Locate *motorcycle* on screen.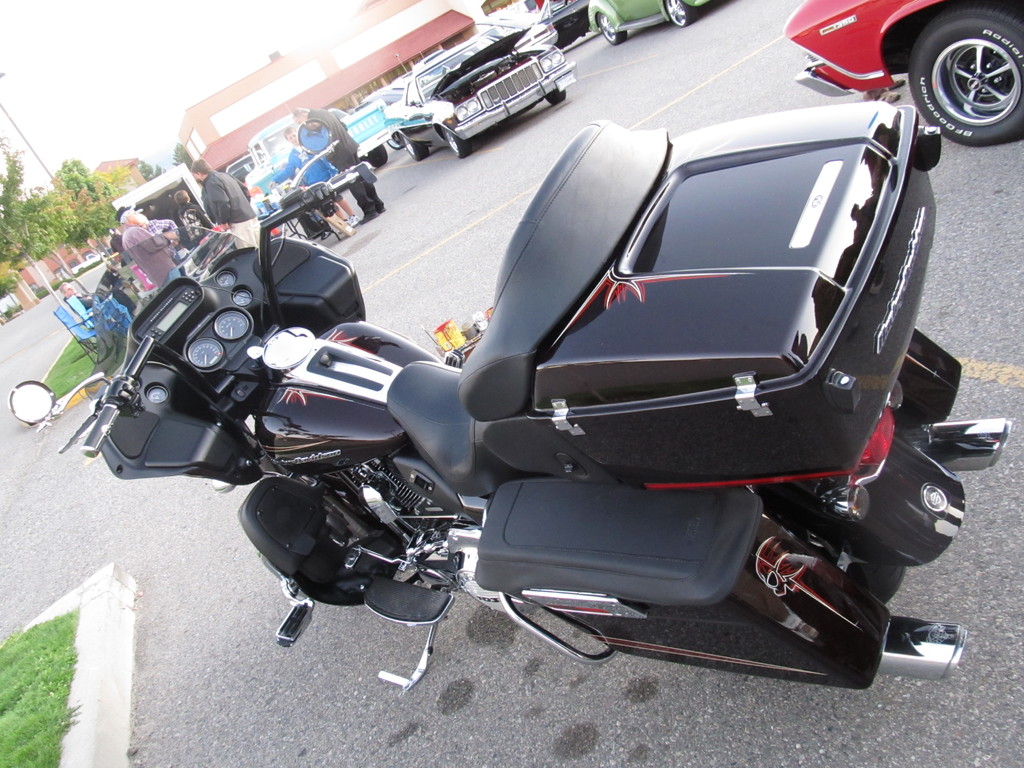
On screen at box=[72, 67, 995, 703].
